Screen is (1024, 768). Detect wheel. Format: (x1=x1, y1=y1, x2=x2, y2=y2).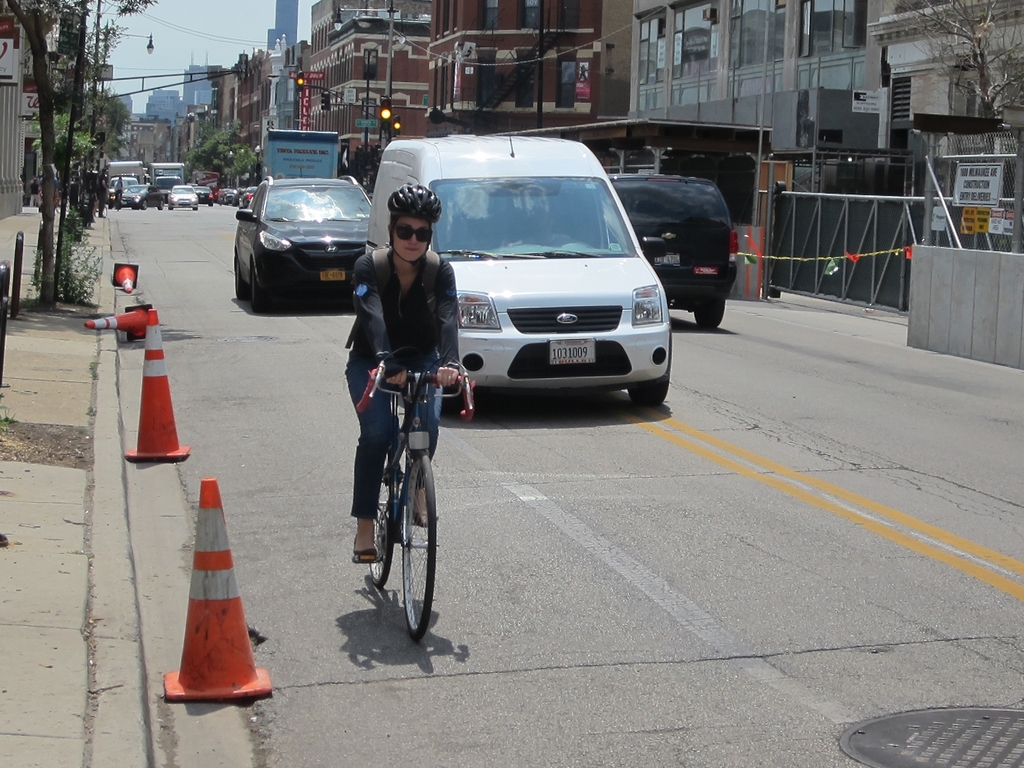
(x1=396, y1=438, x2=428, y2=644).
